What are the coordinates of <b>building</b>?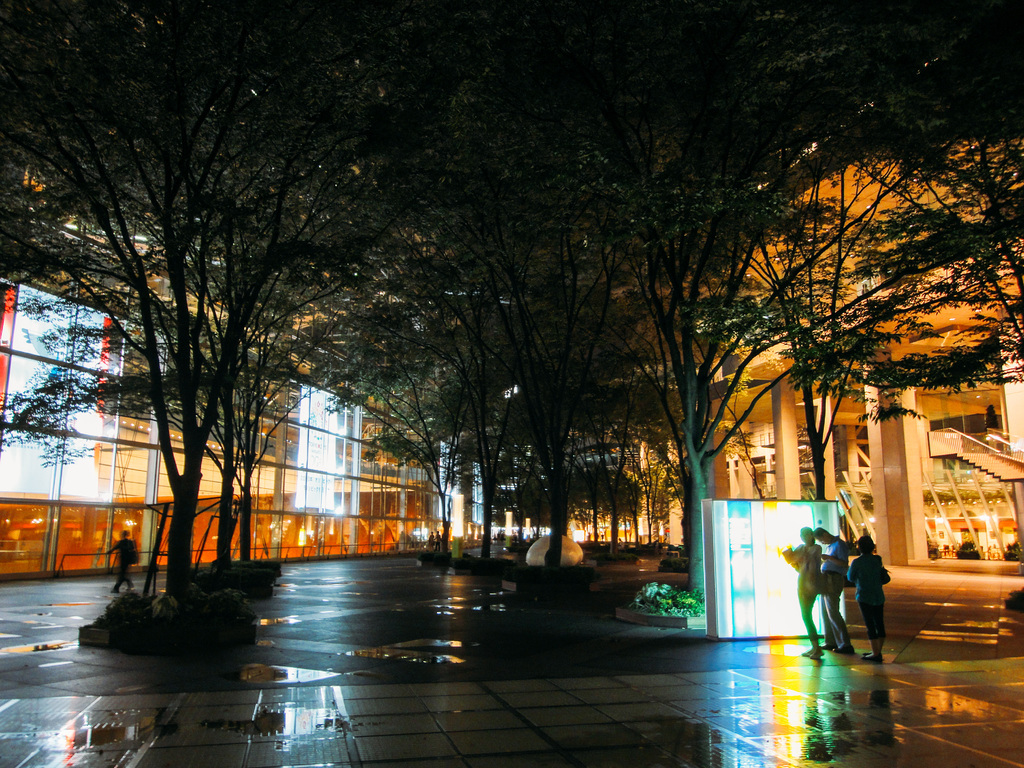
x1=0 y1=138 x2=1023 y2=585.
